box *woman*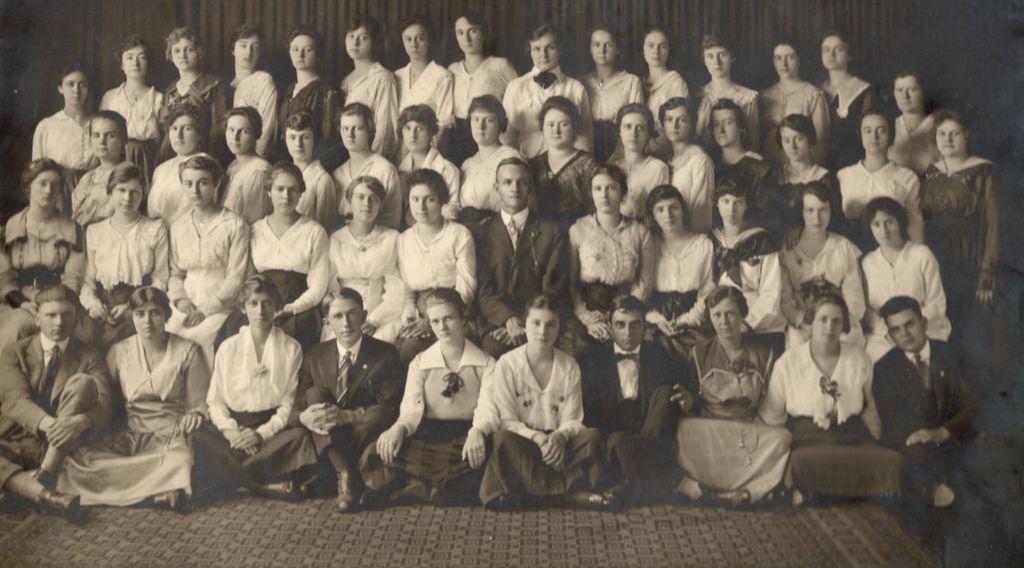
474,290,601,511
